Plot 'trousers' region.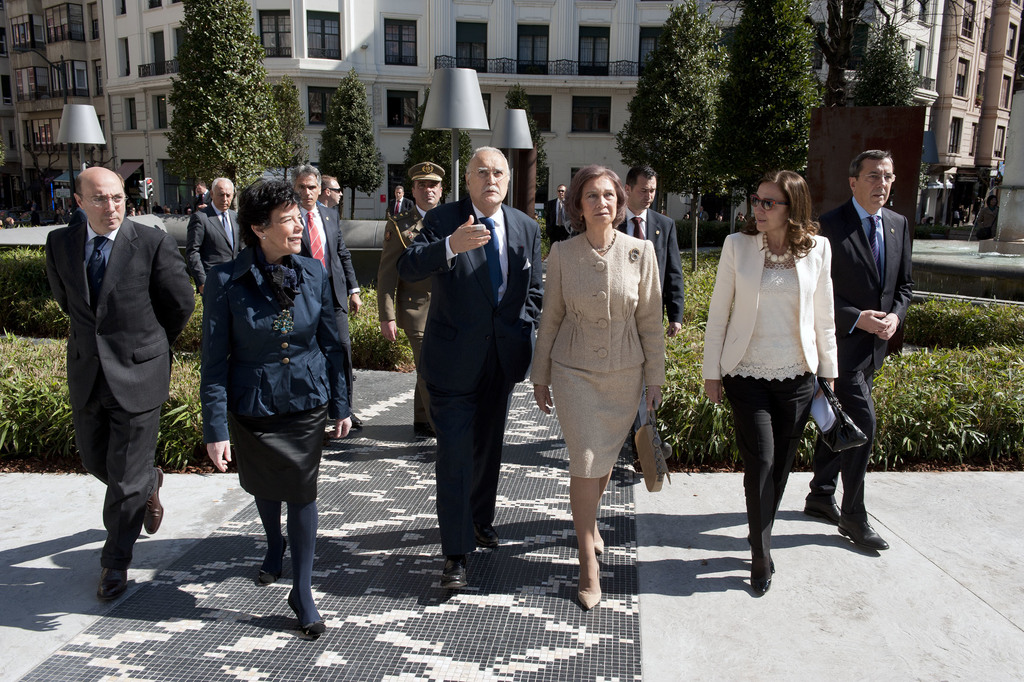
Plotted at (735,372,835,558).
